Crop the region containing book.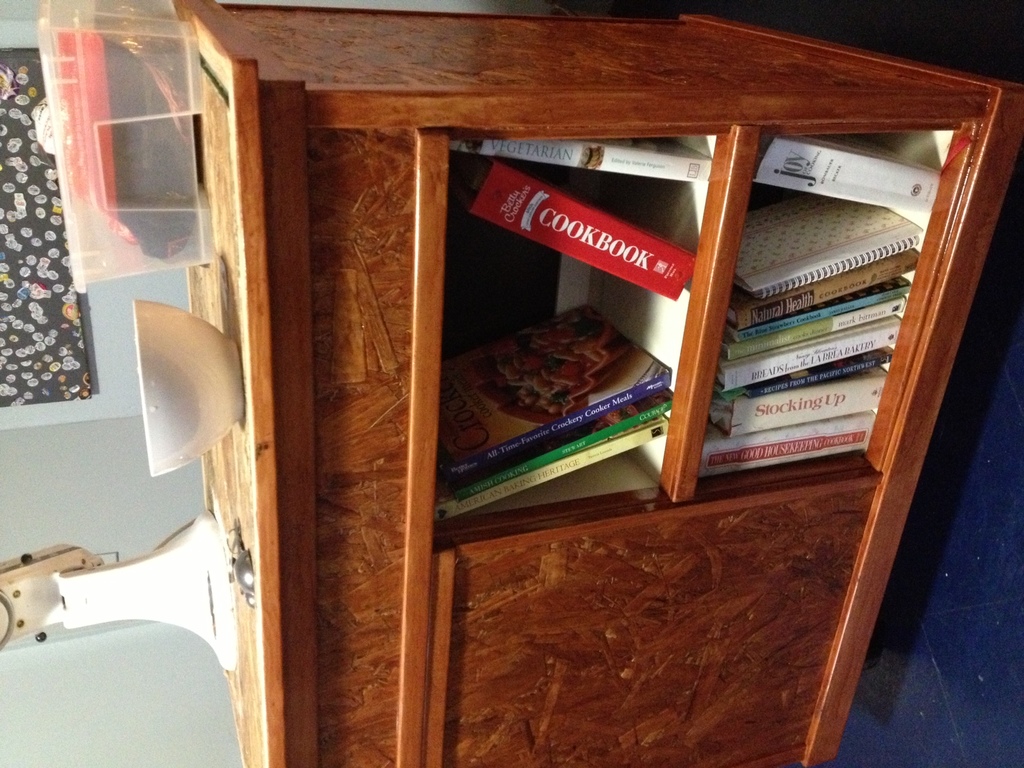
Crop region: crop(755, 132, 939, 220).
